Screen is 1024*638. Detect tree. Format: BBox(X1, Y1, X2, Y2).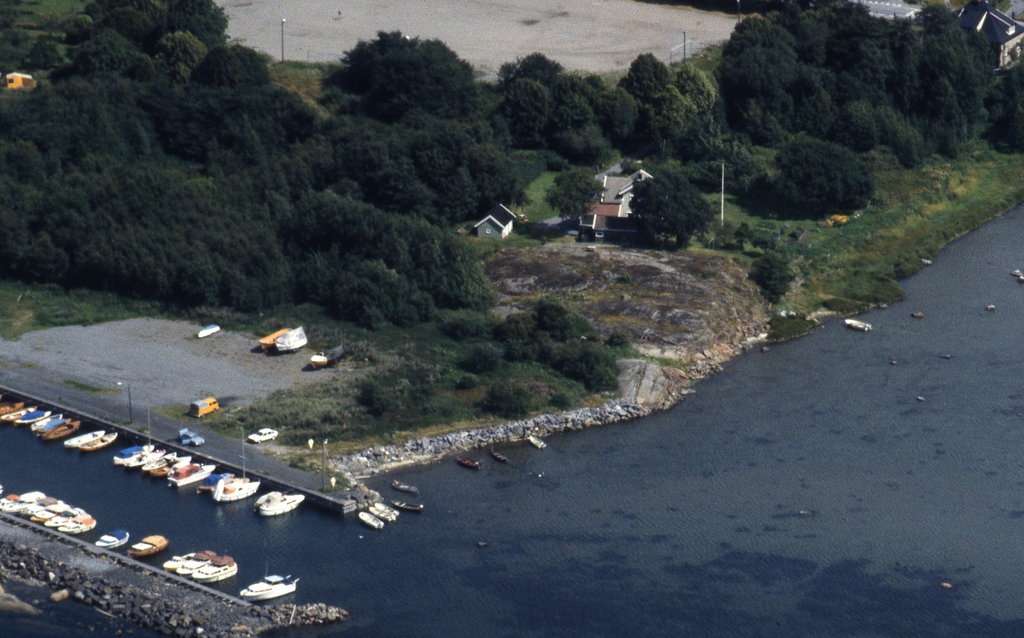
BBox(840, 102, 878, 149).
